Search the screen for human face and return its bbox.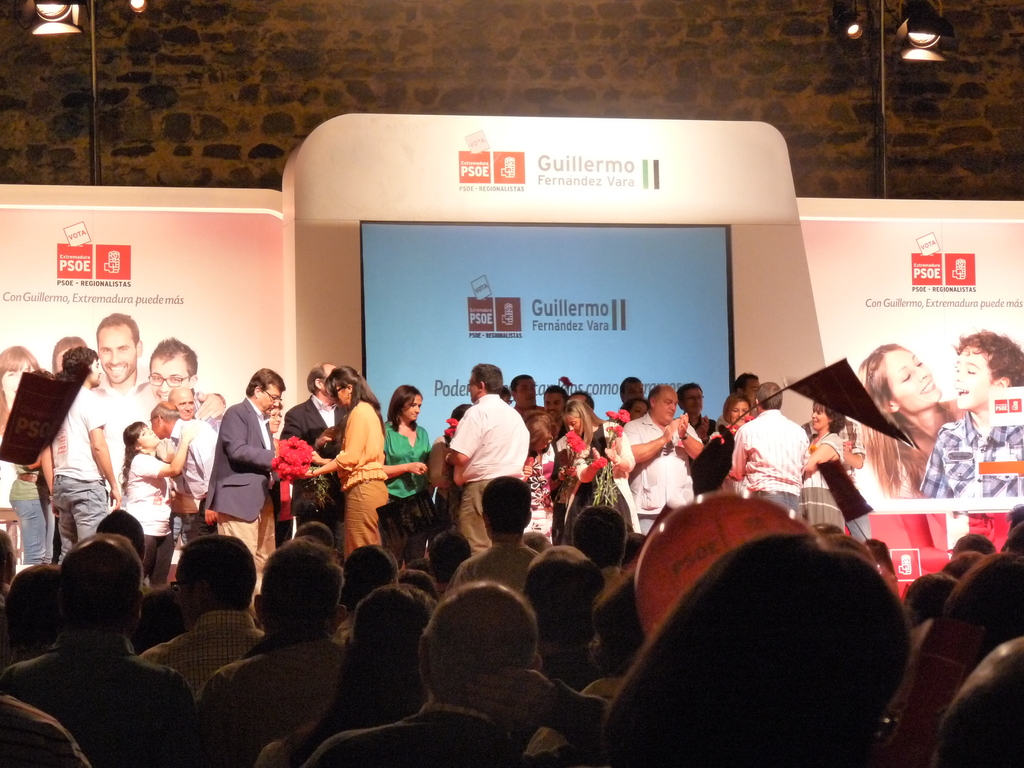
Found: 543, 395, 566, 422.
